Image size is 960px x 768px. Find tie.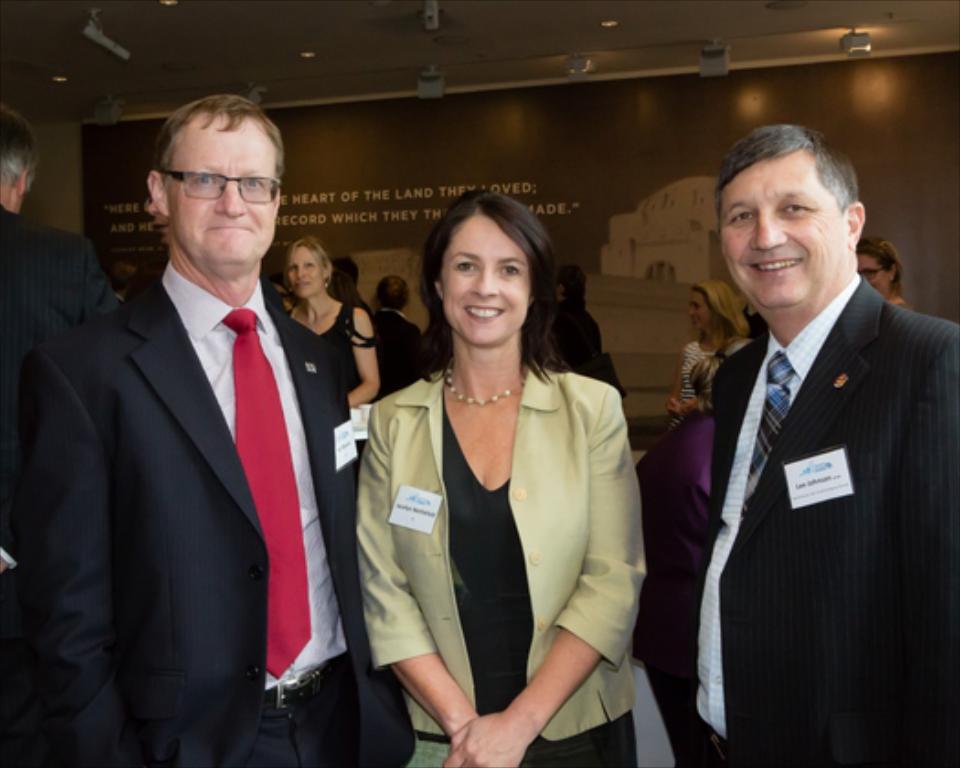
223/311/313/677.
